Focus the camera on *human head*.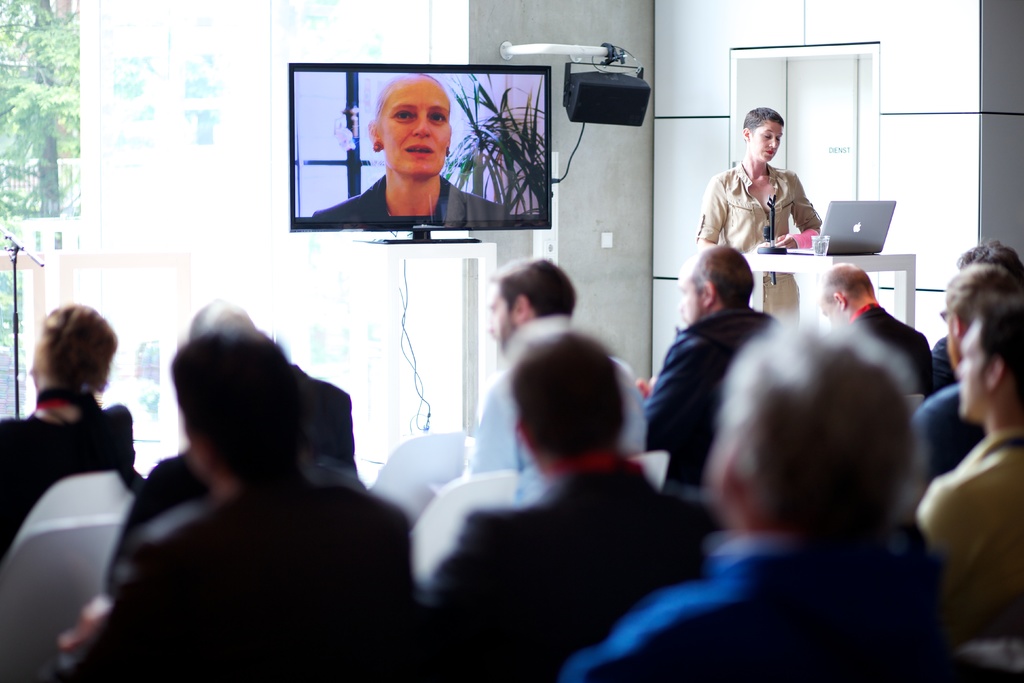
Focus region: [29, 304, 116, 397].
